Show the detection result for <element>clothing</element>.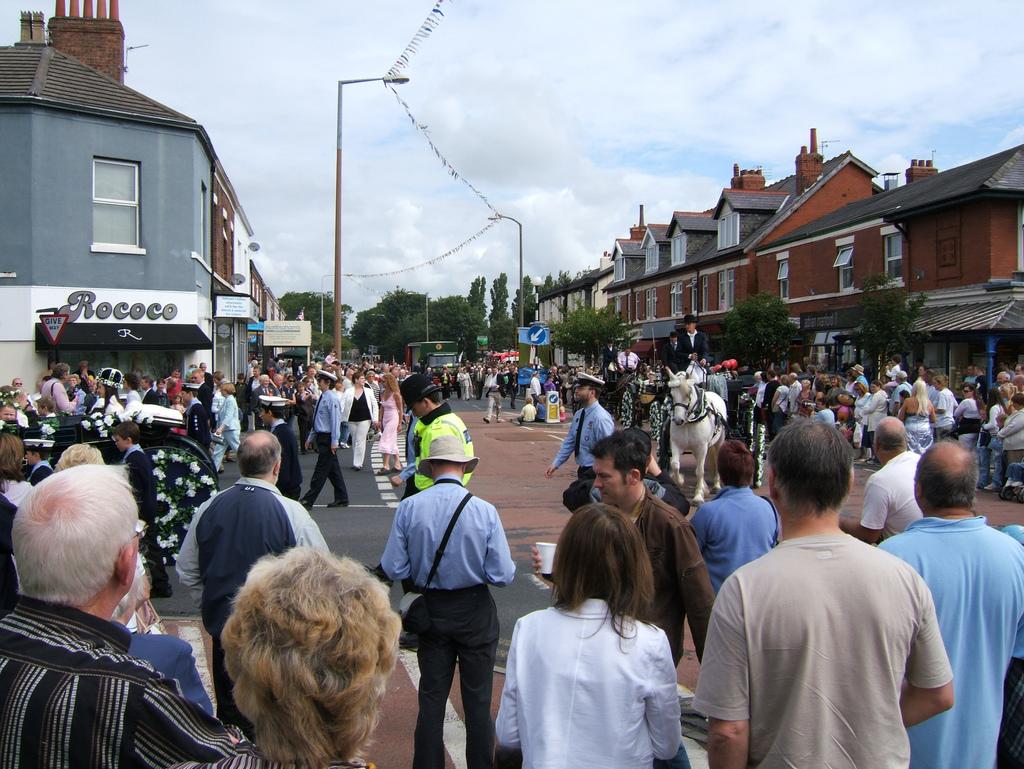
(x1=958, y1=396, x2=980, y2=483).
